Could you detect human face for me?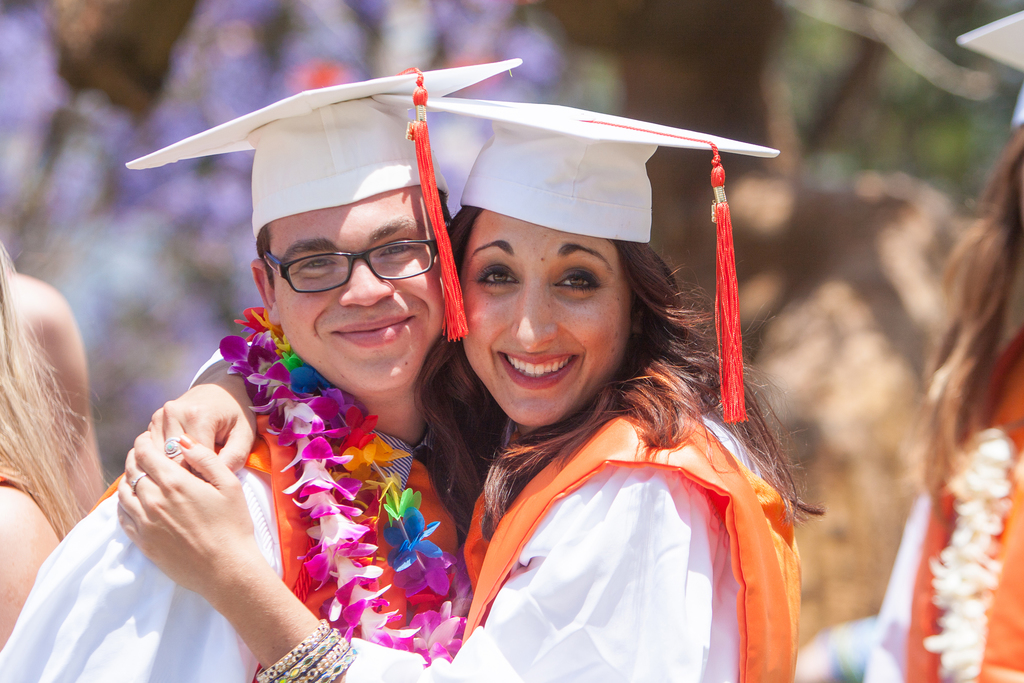
Detection result: locate(271, 188, 442, 390).
